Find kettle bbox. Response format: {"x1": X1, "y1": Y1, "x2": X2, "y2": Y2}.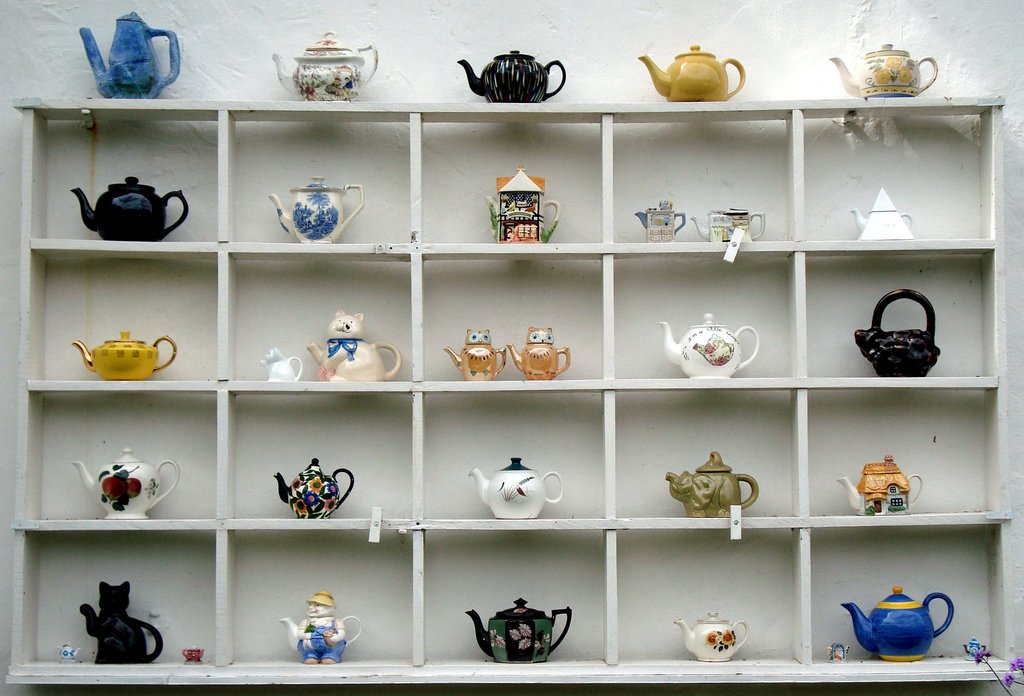
{"x1": 852, "y1": 185, "x2": 913, "y2": 241}.
